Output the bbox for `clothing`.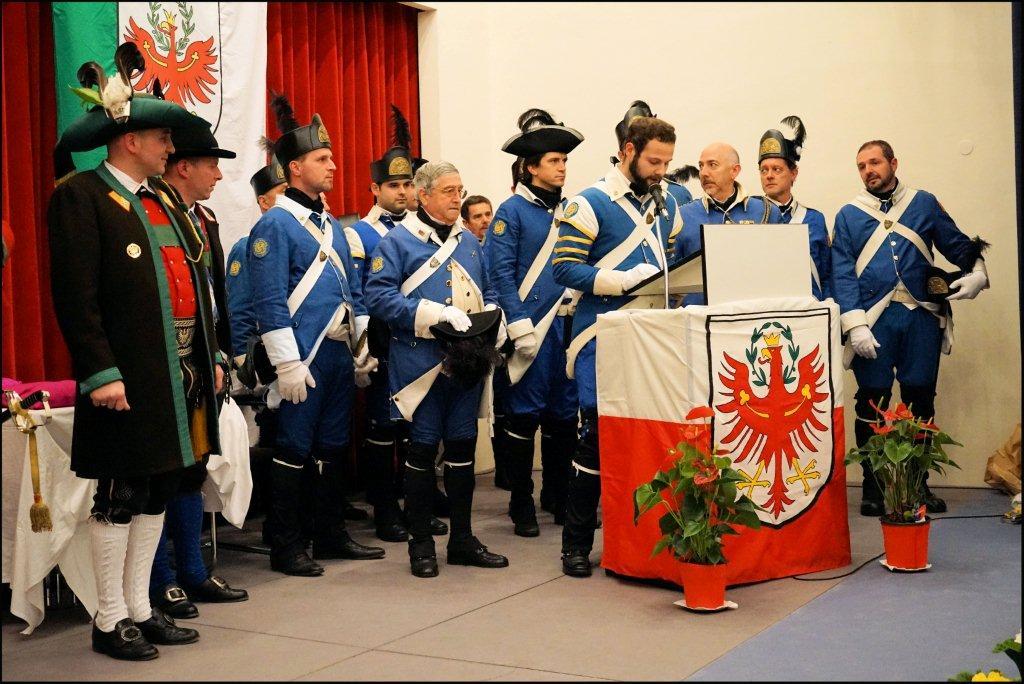
[820, 185, 973, 420].
